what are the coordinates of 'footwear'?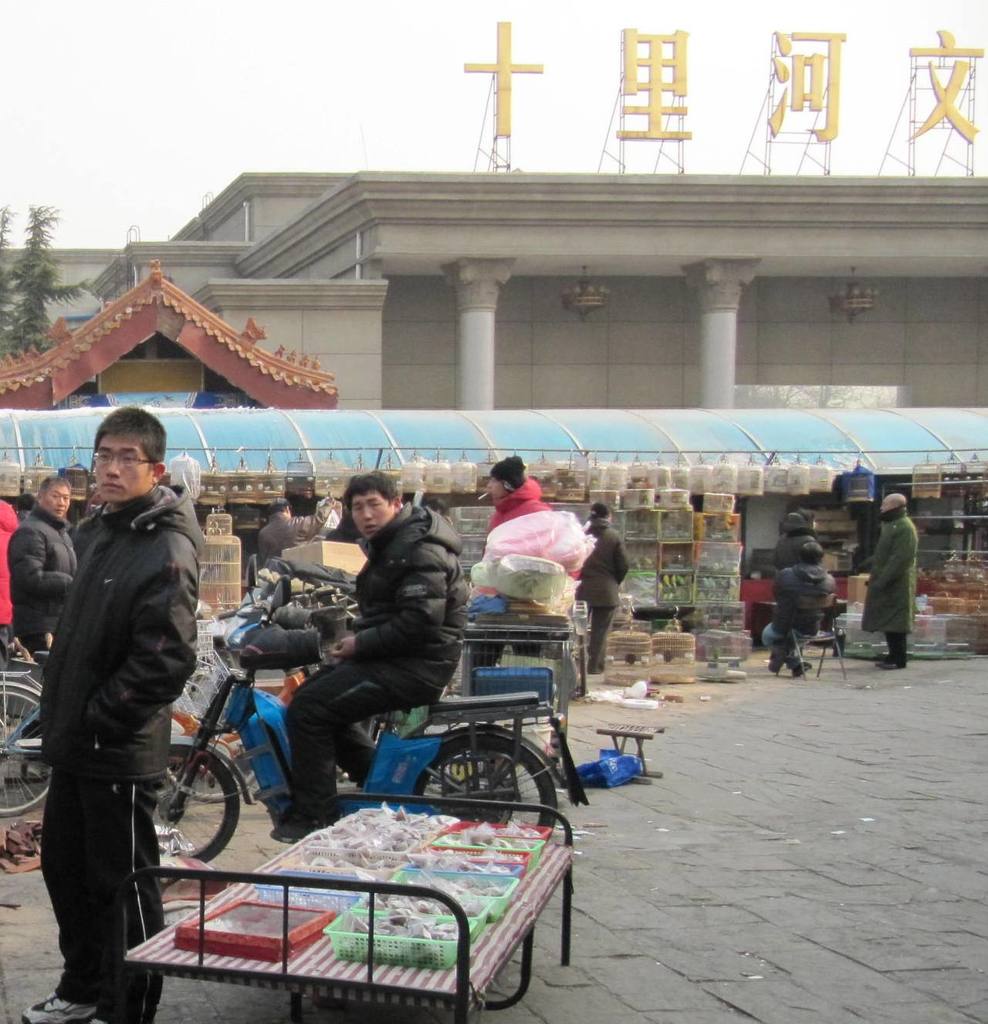
pyautogui.locateOnScreen(766, 659, 778, 683).
